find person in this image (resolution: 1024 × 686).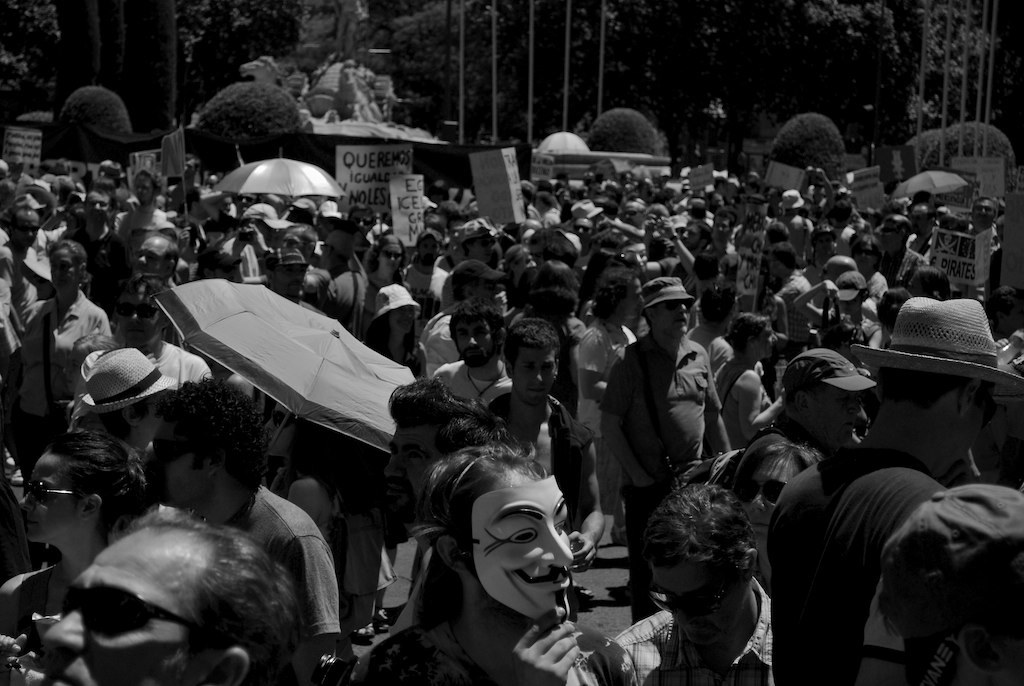
760 344 875 460.
